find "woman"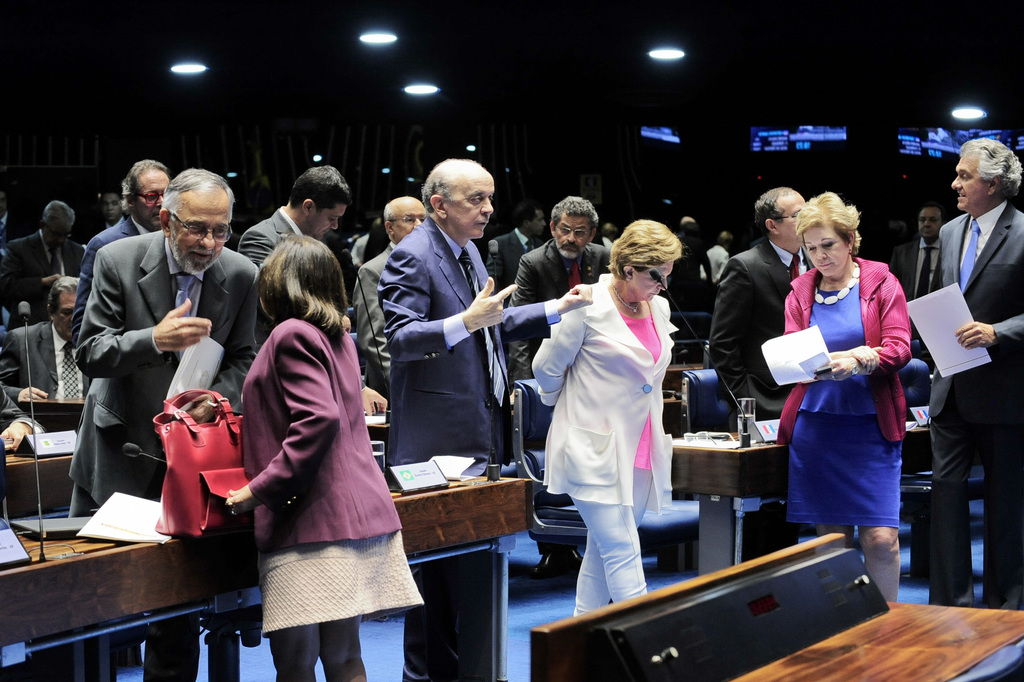
rect(528, 218, 685, 616)
